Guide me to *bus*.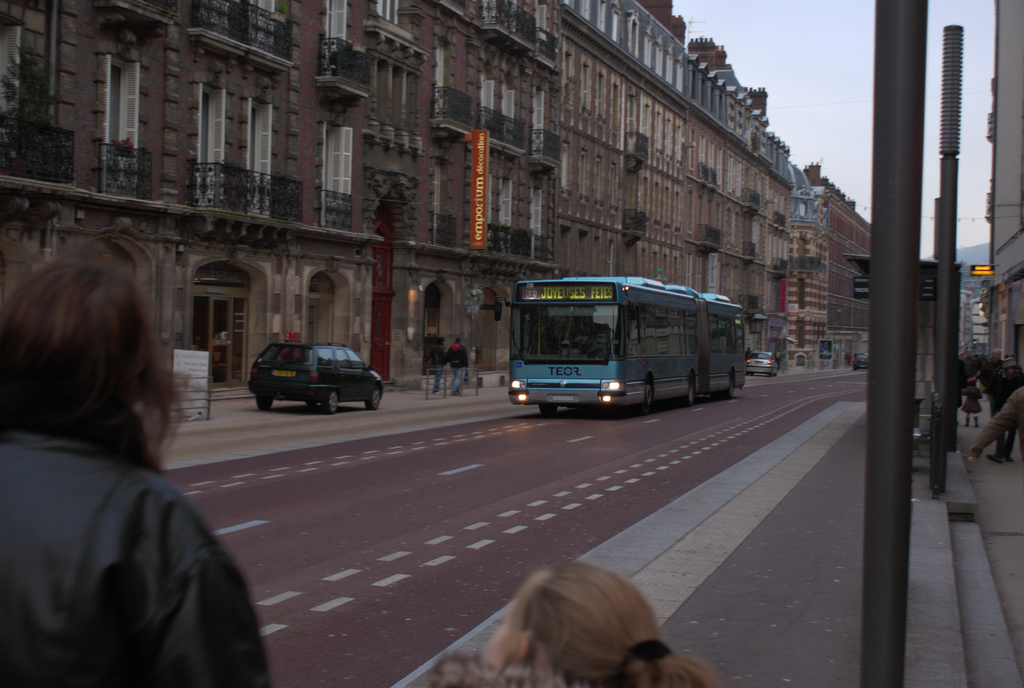
Guidance: (504, 268, 746, 410).
